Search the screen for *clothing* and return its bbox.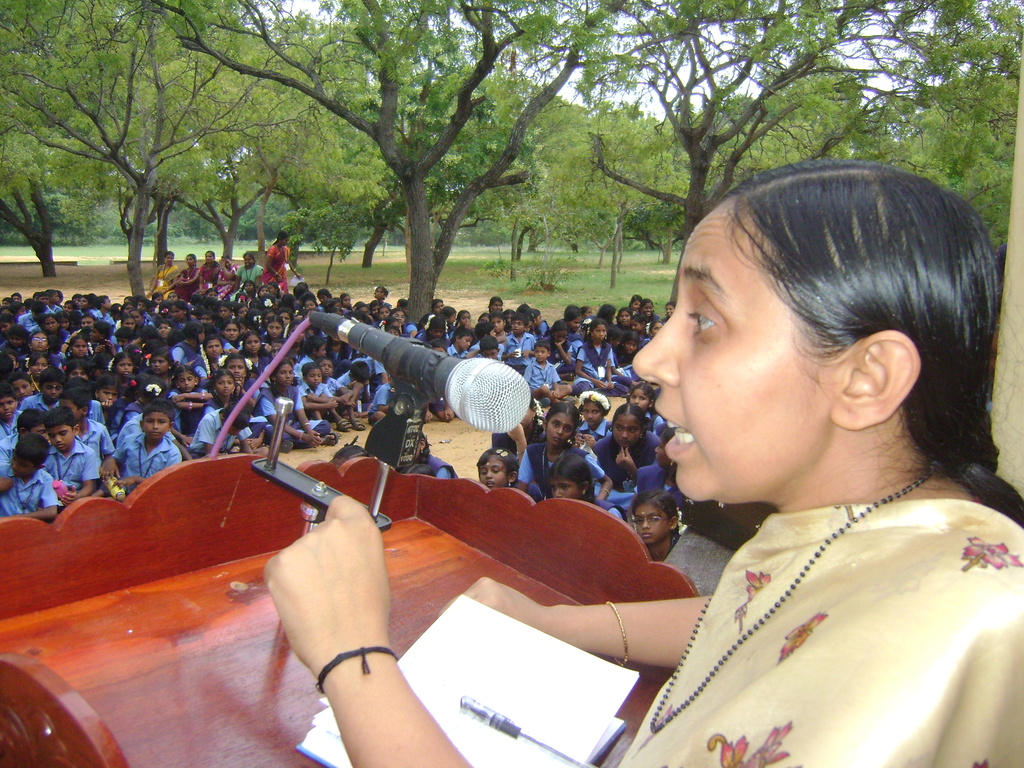
Found: (x1=604, y1=484, x2=1023, y2=767).
